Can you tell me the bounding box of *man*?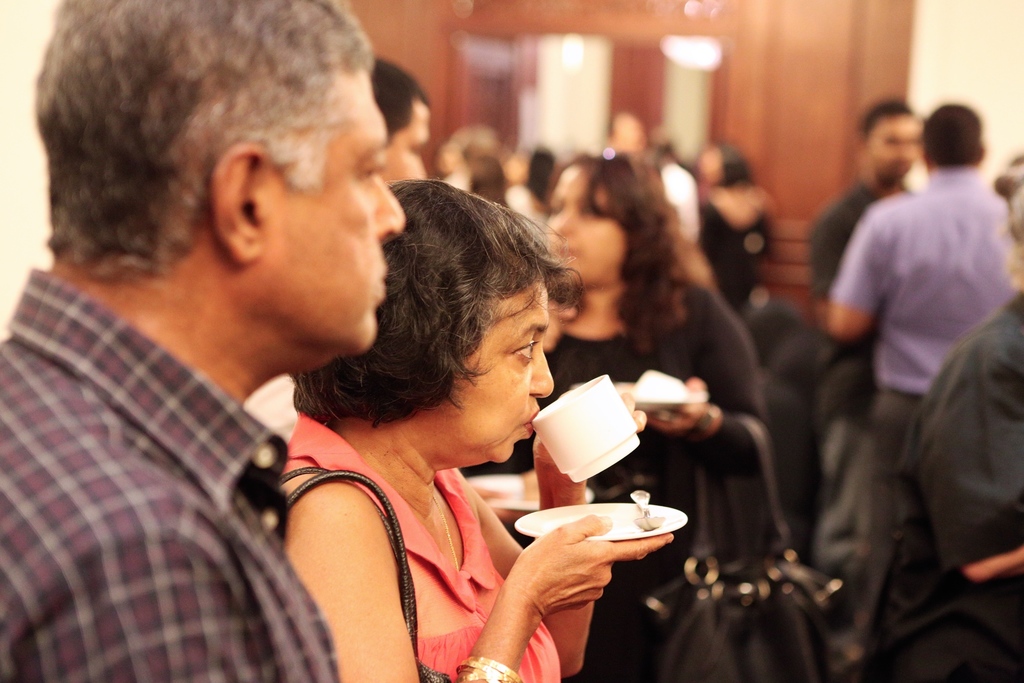
bbox(372, 55, 445, 194).
